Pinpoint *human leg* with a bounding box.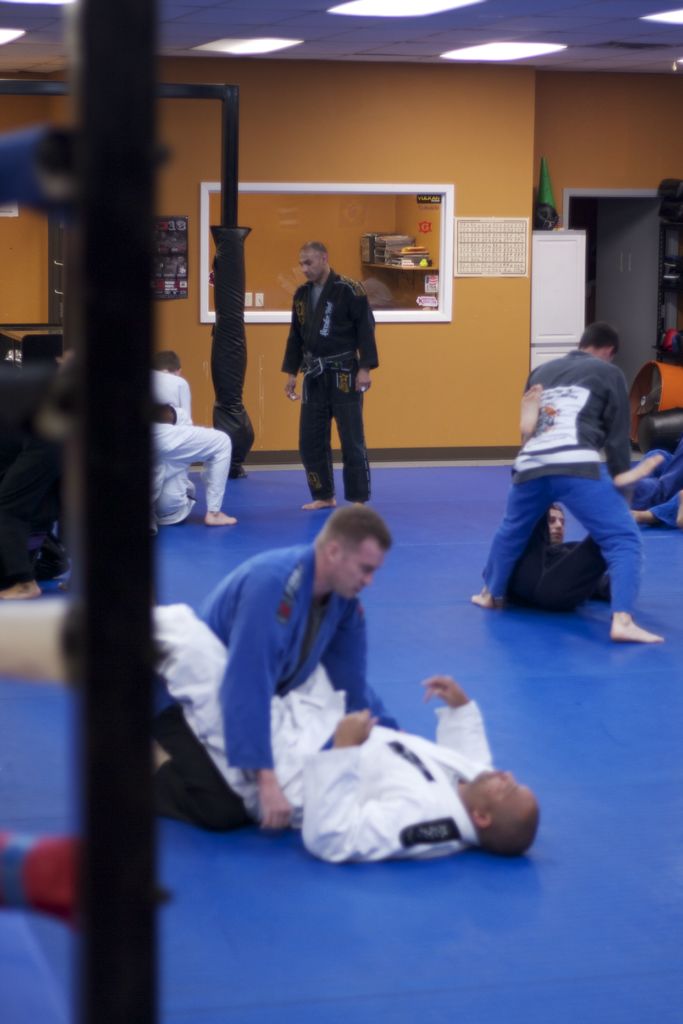
626:458:677:514.
